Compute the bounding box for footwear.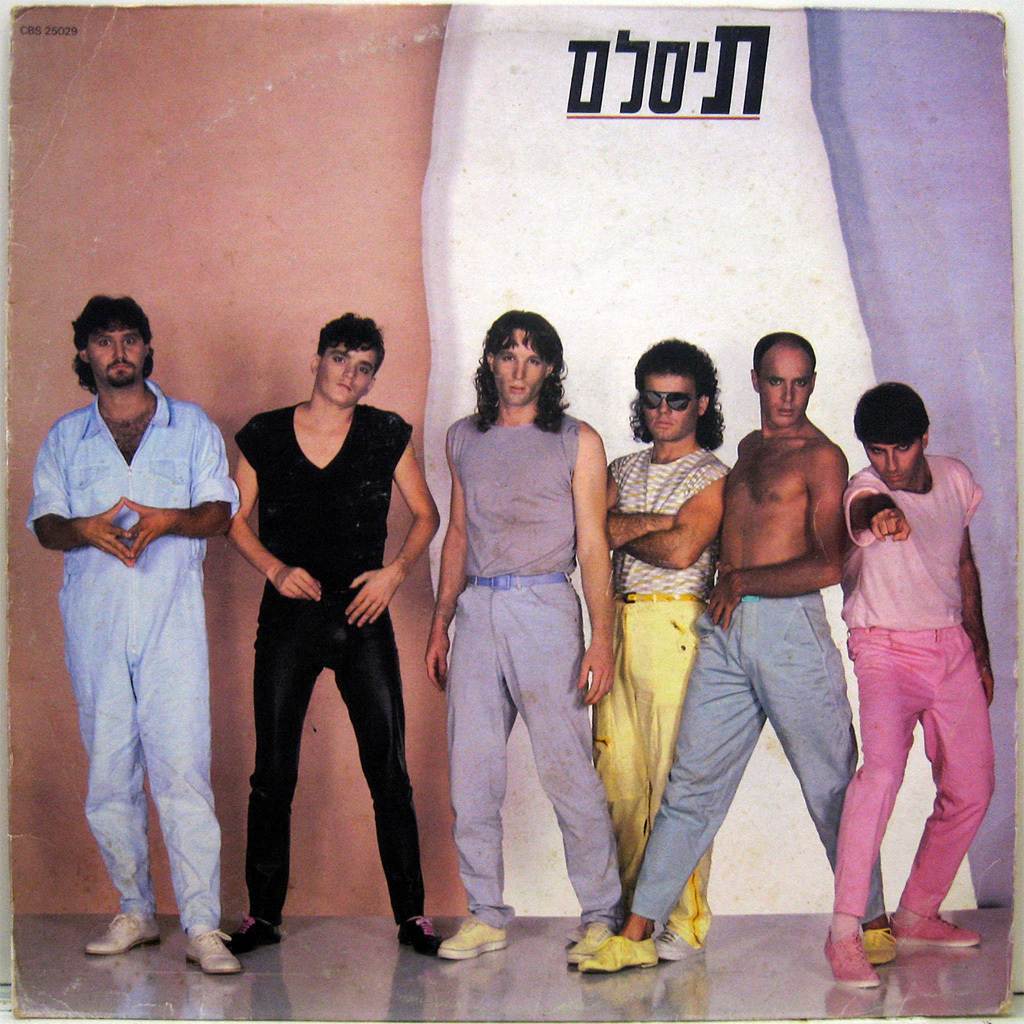
region(886, 905, 984, 948).
